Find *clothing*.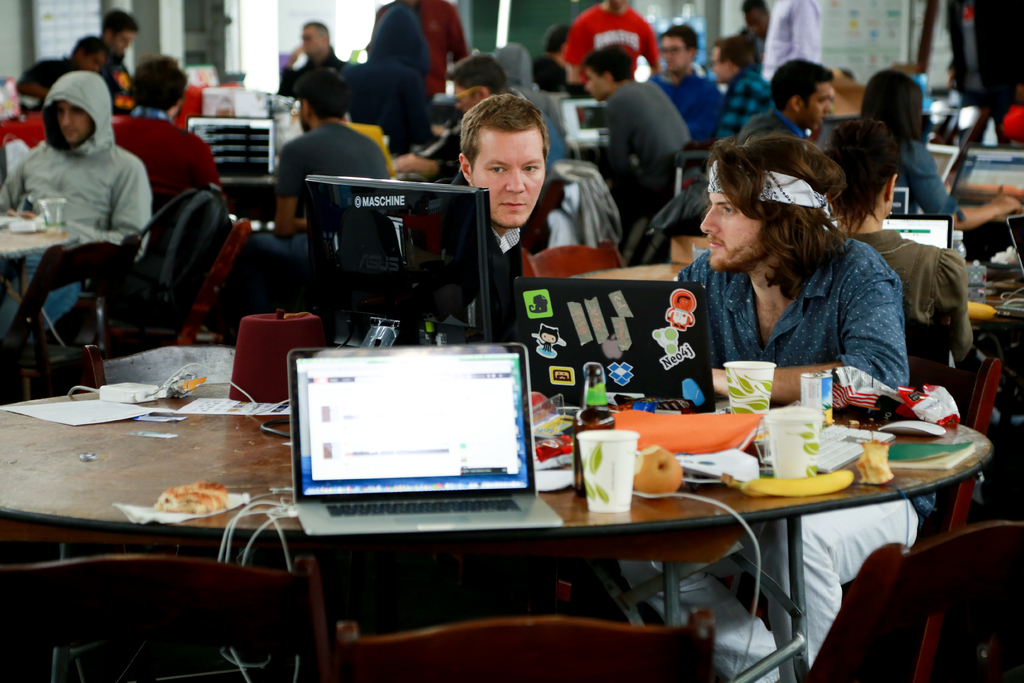
pyautogui.locateOnScreen(13, 65, 162, 315).
